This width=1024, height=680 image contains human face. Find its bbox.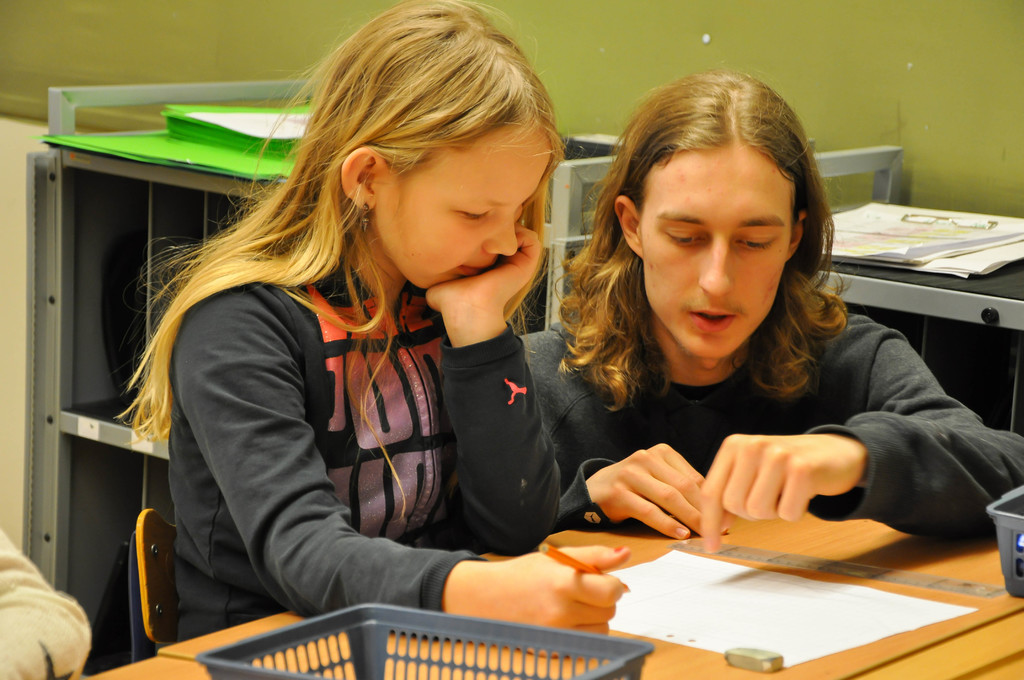
Rect(378, 117, 558, 295).
